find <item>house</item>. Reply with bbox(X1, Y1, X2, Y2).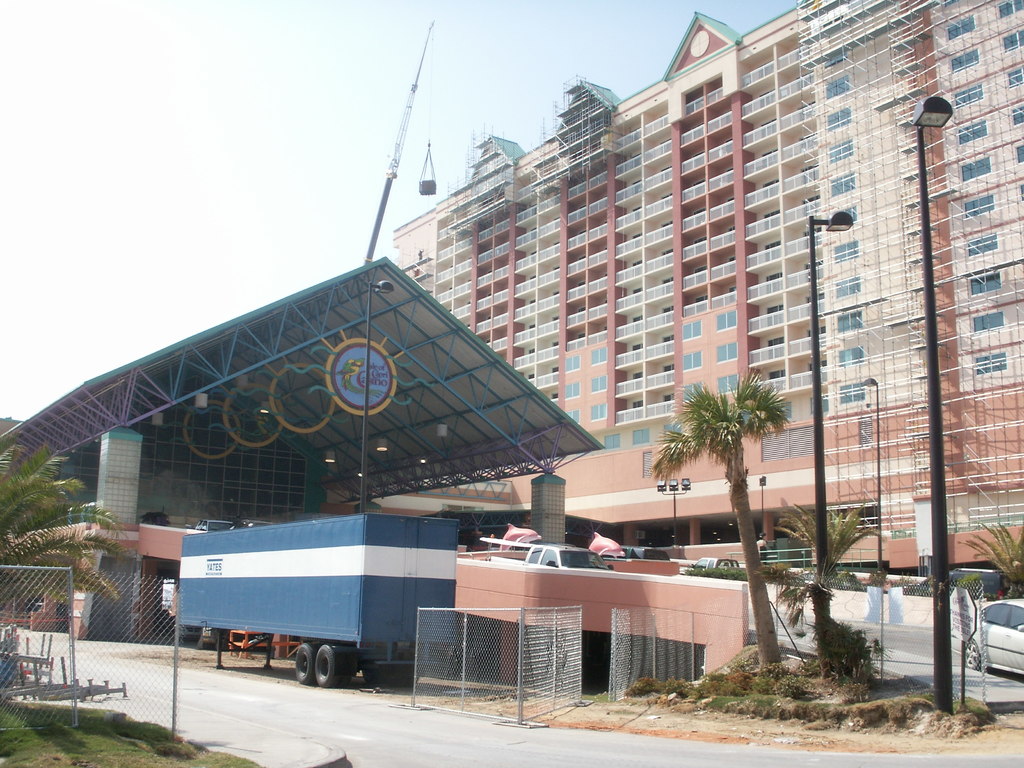
bbox(808, 0, 1023, 607).
